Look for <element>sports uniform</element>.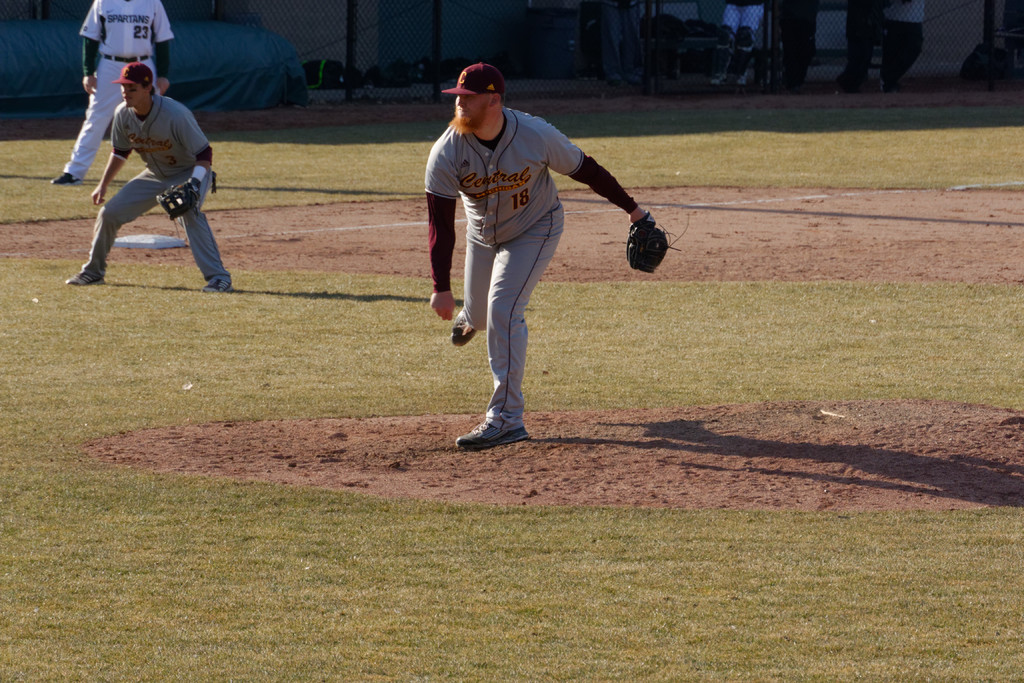
Found: (x1=58, y1=0, x2=178, y2=188).
